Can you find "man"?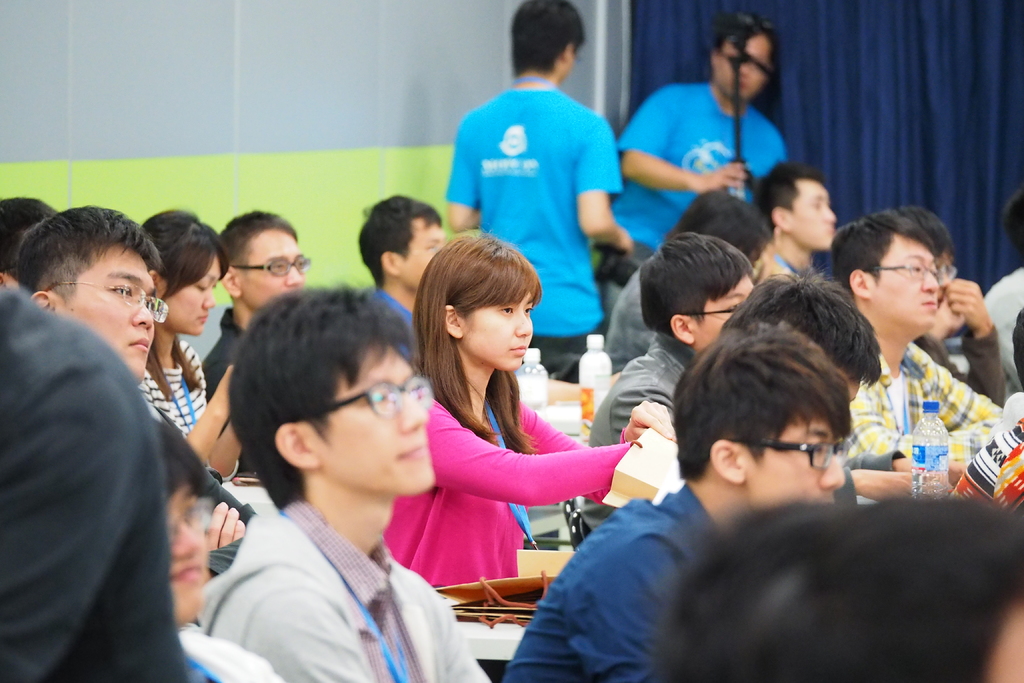
Yes, bounding box: [0,194,59,283].
